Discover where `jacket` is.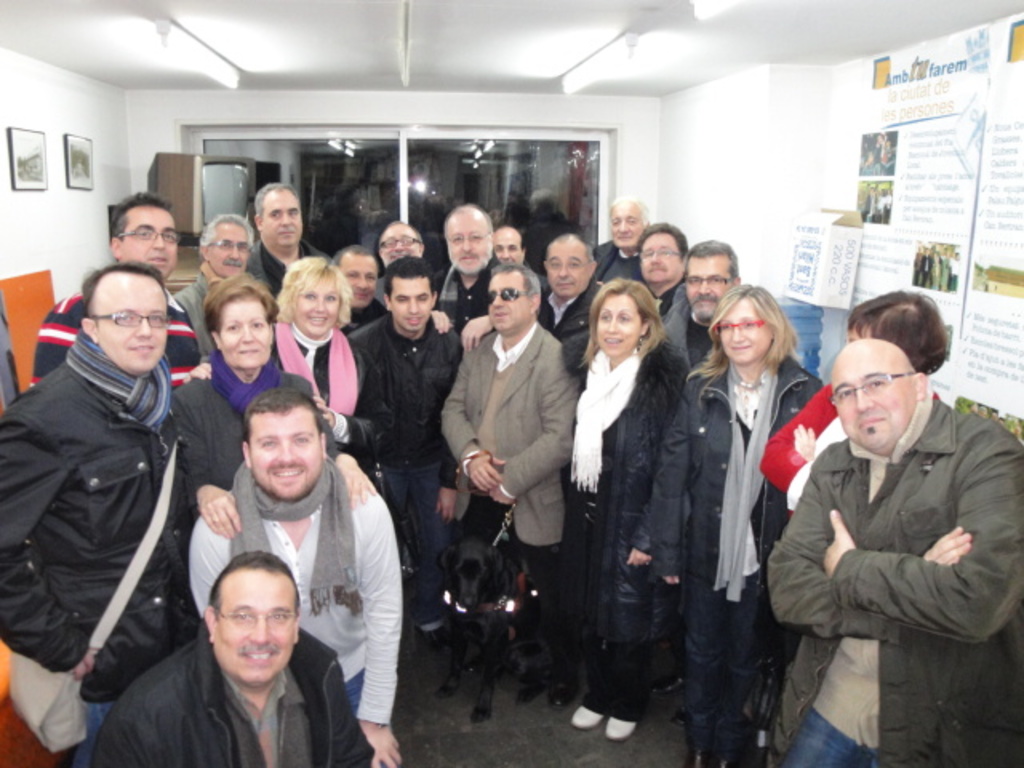
Discovered at (x1=168, y1=355, x2=328, y2=528).
